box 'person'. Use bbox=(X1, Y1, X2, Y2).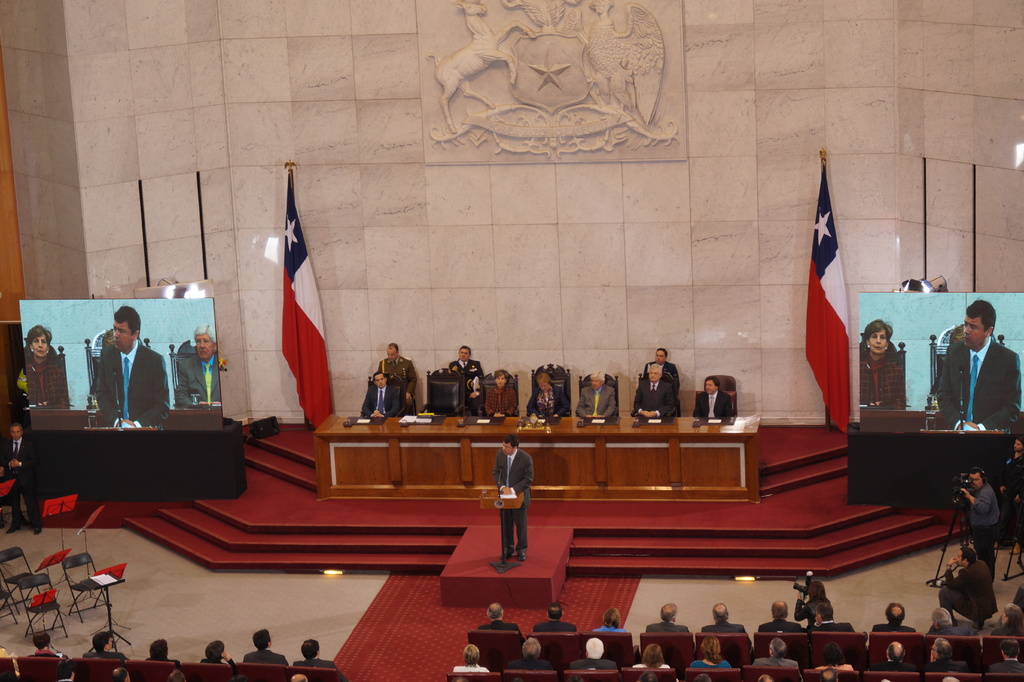
bbox=(289, 639, 342, 674).
